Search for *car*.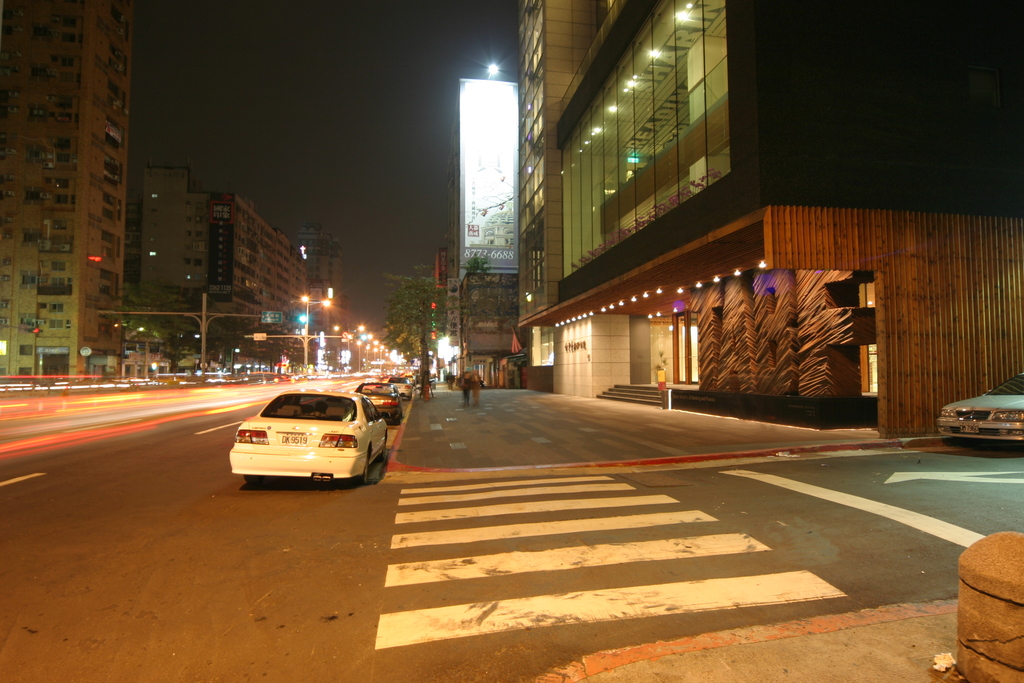
Found at select_region(932, 366, 1023, 446).
